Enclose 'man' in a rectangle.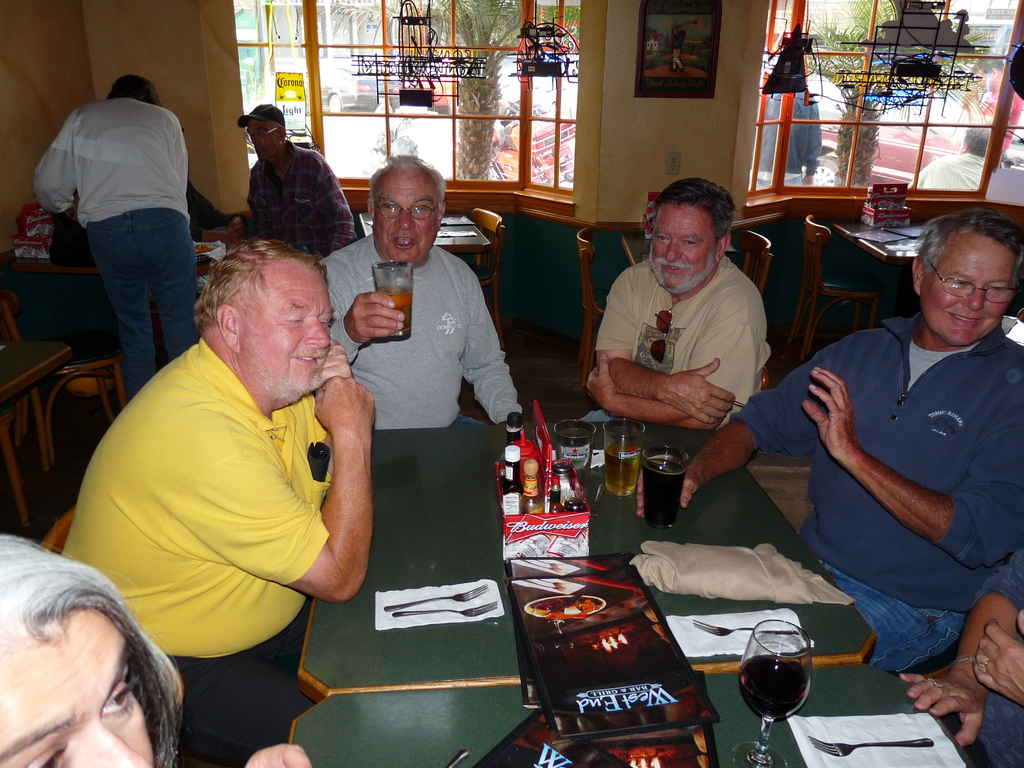
detection(321, 150, 527, 426).
